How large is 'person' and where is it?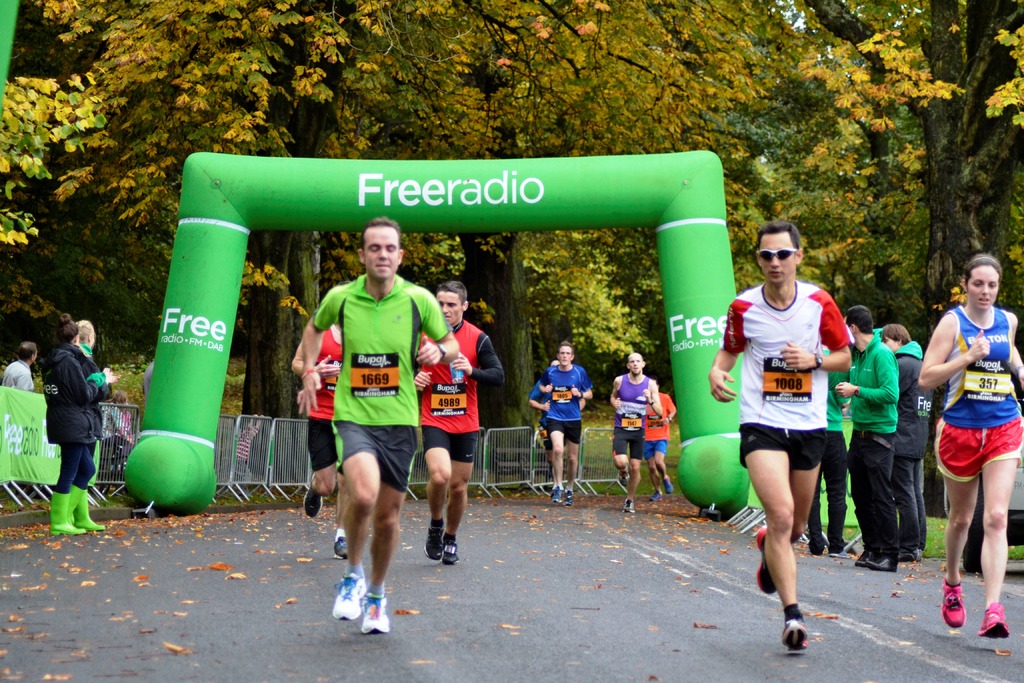
Bounding box: l=808, t=317, r=836, b=555.
